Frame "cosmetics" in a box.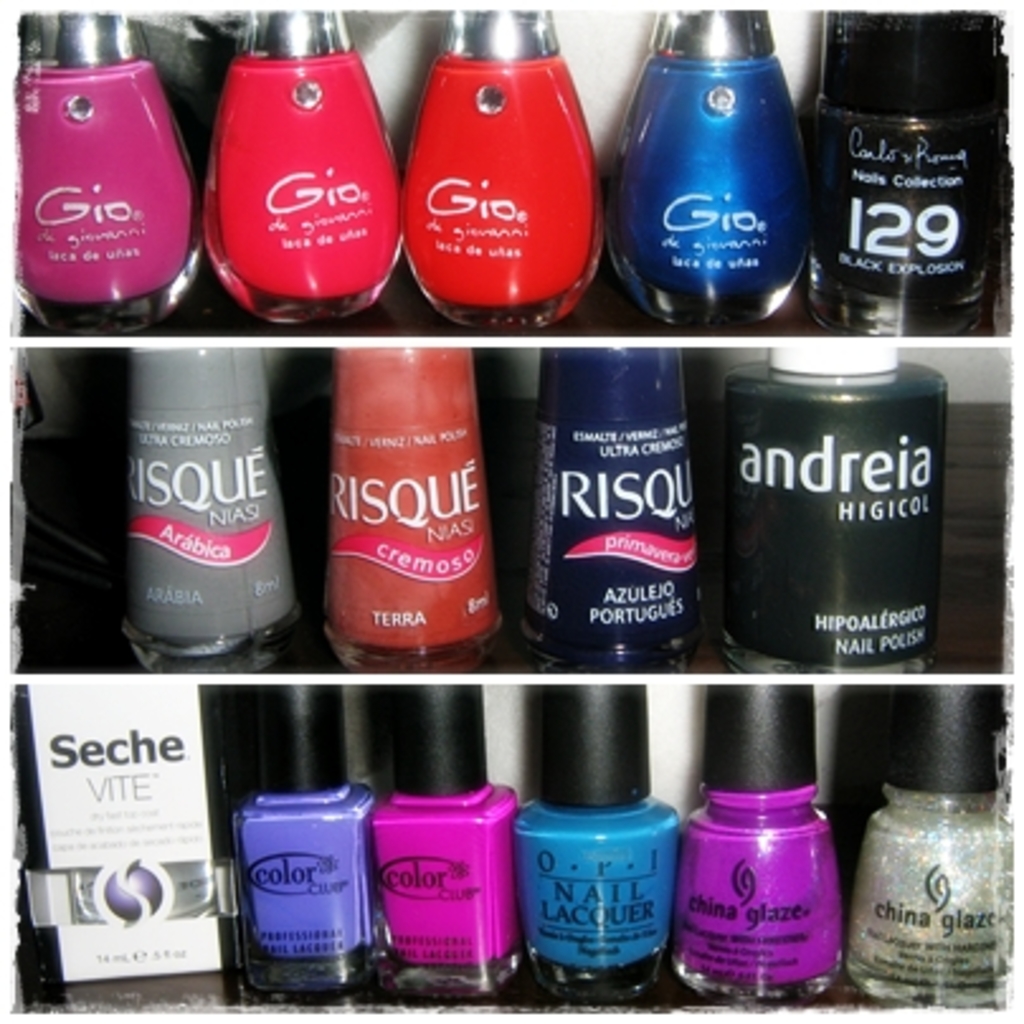
[x1=677, y1=687, x2=847, y2=1006].
